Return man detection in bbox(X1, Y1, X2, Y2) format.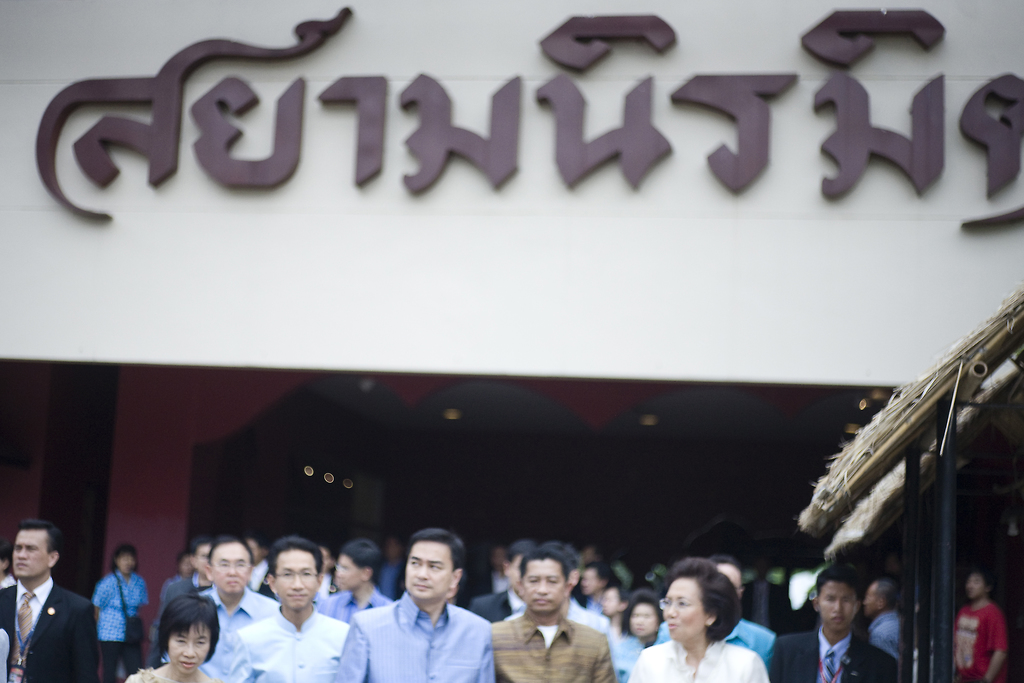
bbox(0, 518, 99, 682).
